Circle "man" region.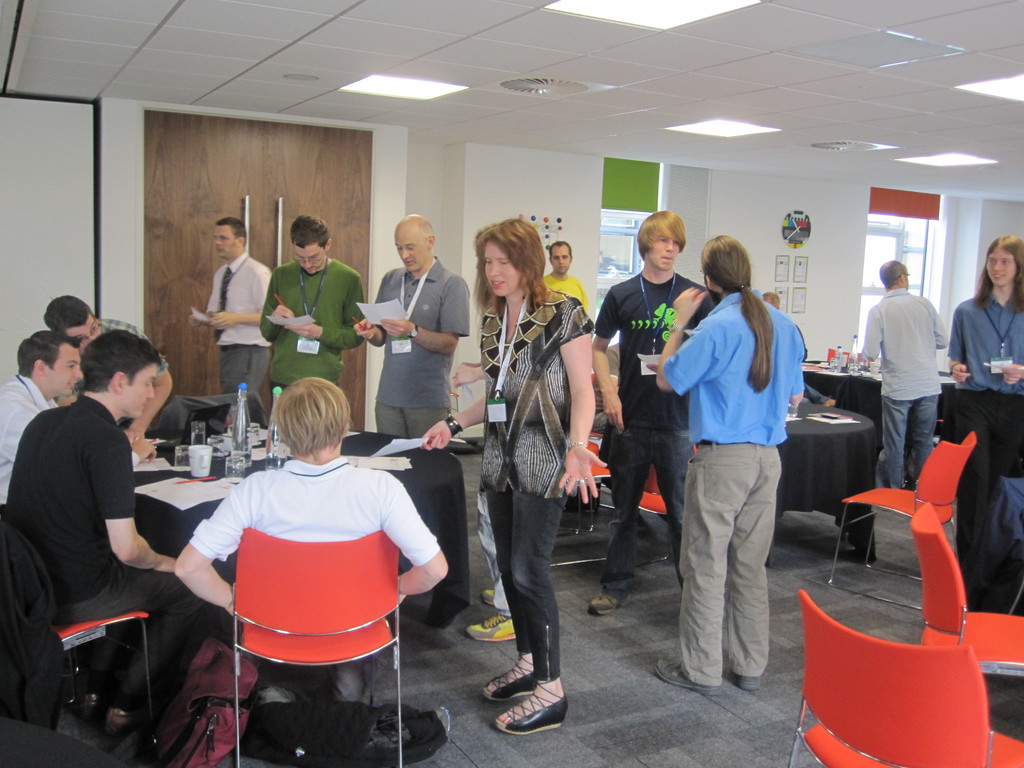
Region: bbox=[589, 210, 719, 616].
